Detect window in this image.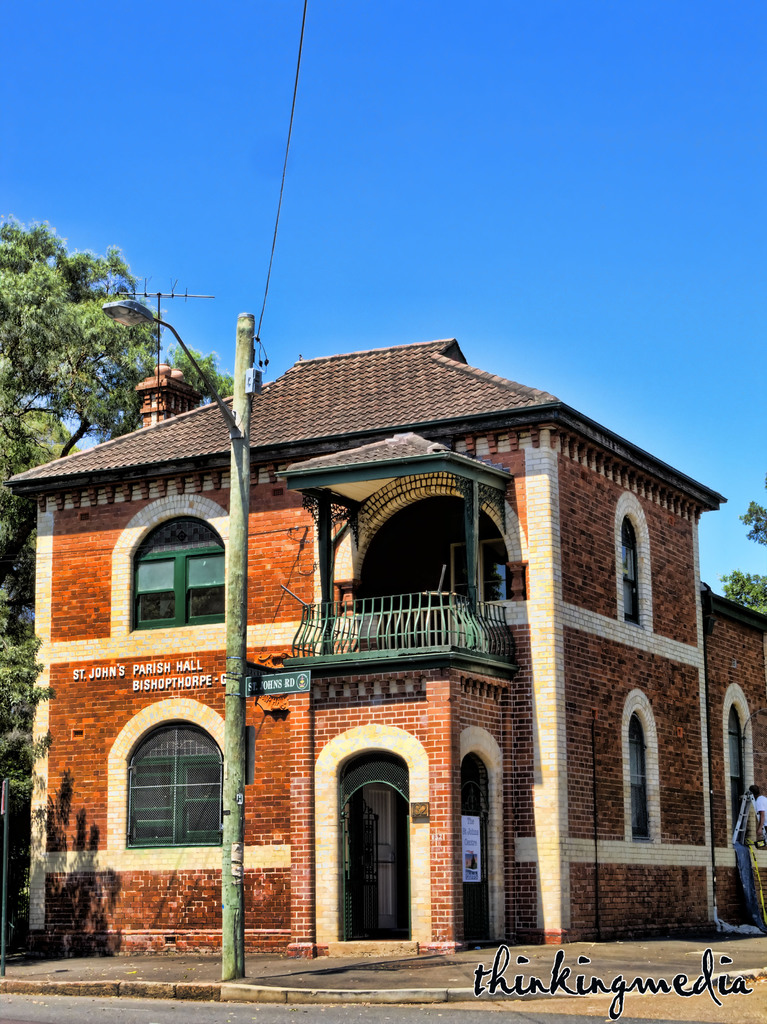
Detection: Rect(623, 516, 644, 623).
